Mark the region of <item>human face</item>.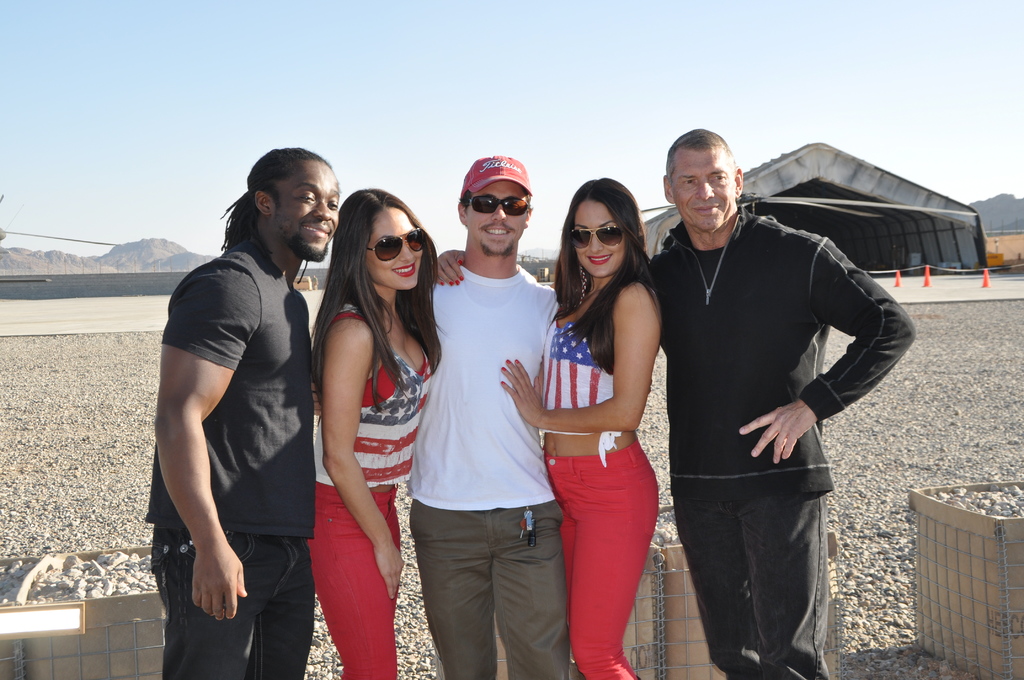
Region: x1=464 y1=181 x2=531 y2=253.
